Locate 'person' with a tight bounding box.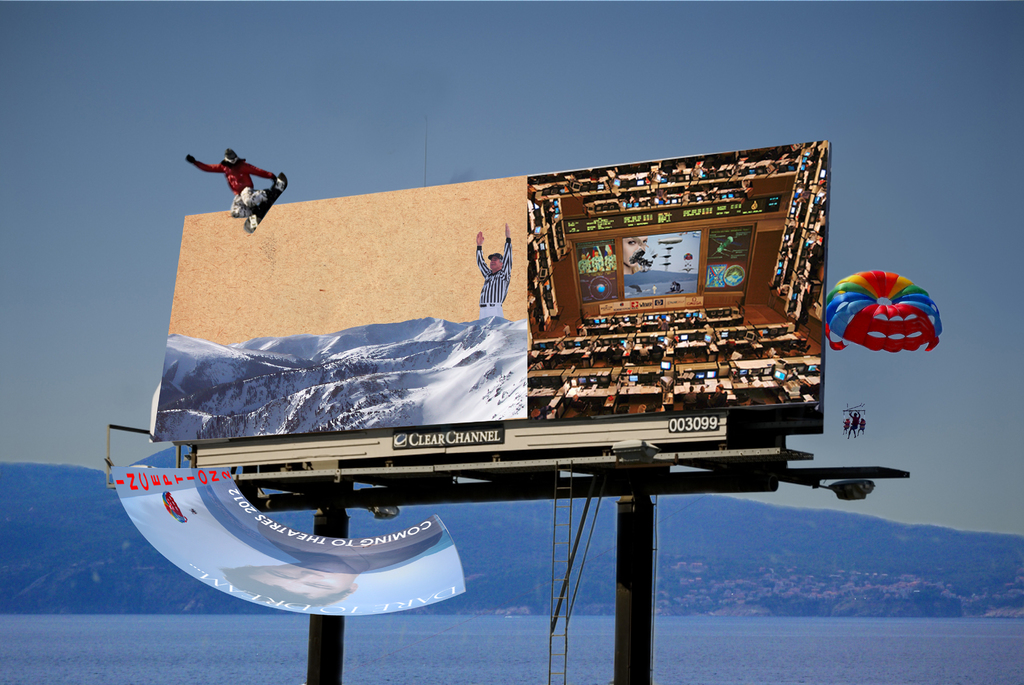
box(474, 218, 513, 318).
